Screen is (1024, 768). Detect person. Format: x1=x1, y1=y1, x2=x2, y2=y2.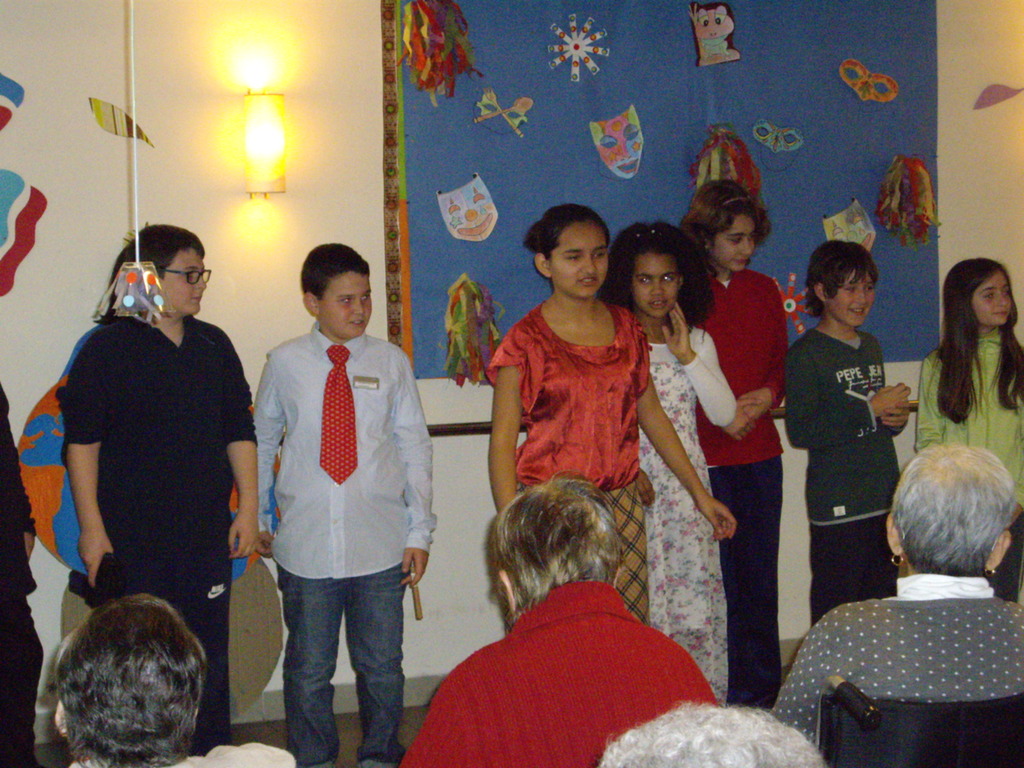
x1=694, y1=171, x2=790, y2=709.
